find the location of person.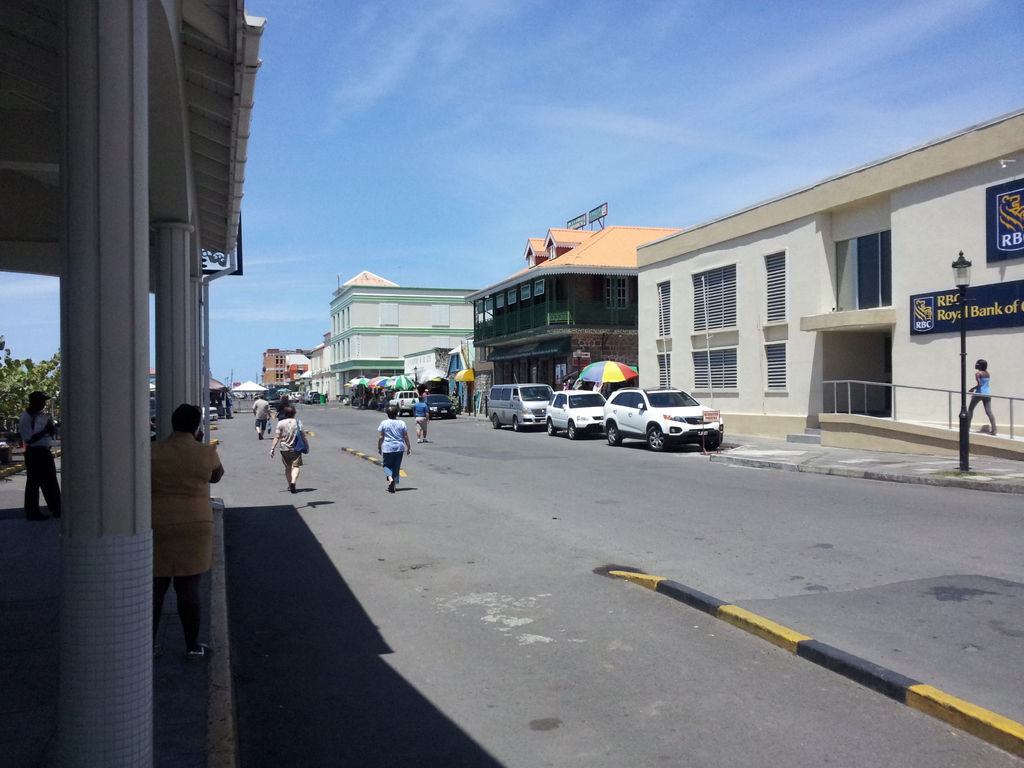
Location: 250 392 271 439.
